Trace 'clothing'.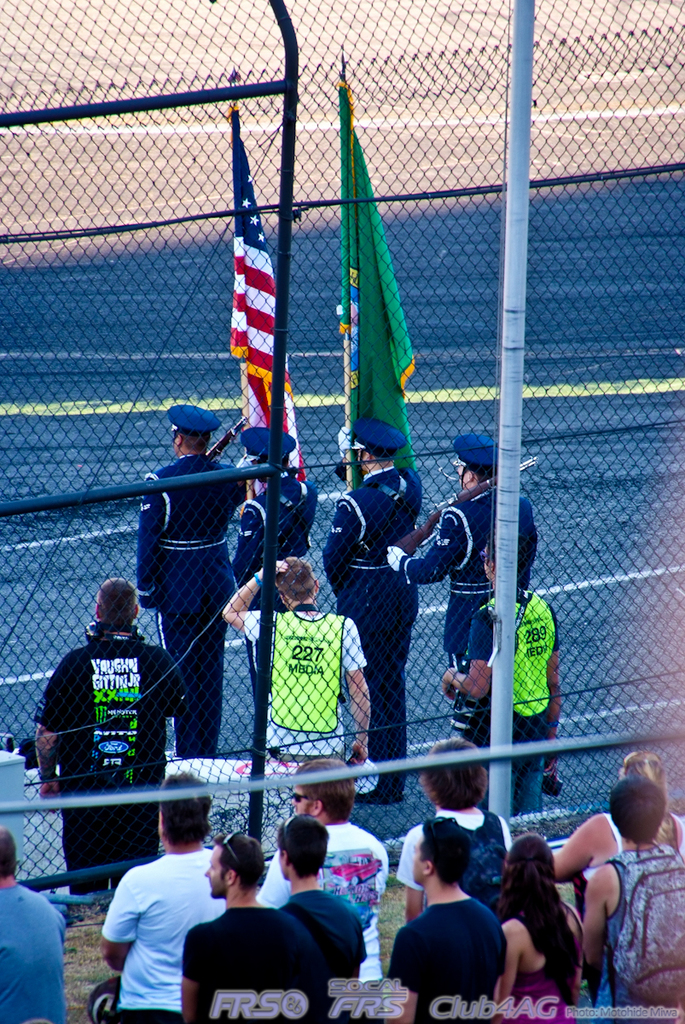
Traced to (left=8, top=876, right=84, bottom=1023).
